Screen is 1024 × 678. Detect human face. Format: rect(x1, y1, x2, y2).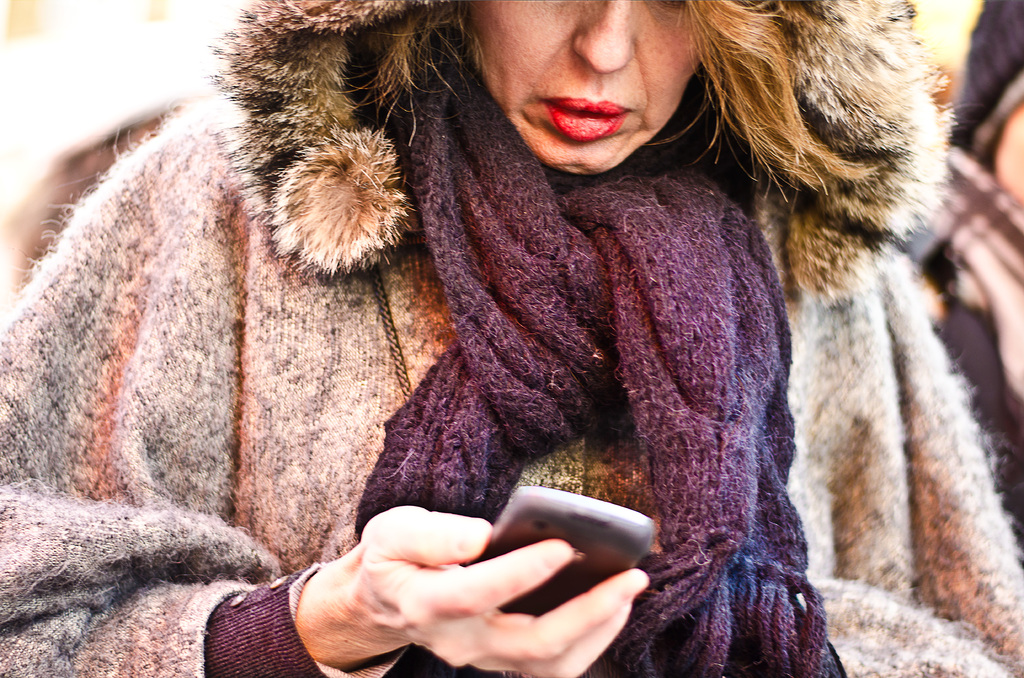
rect(996, 101, 1023, 205).
